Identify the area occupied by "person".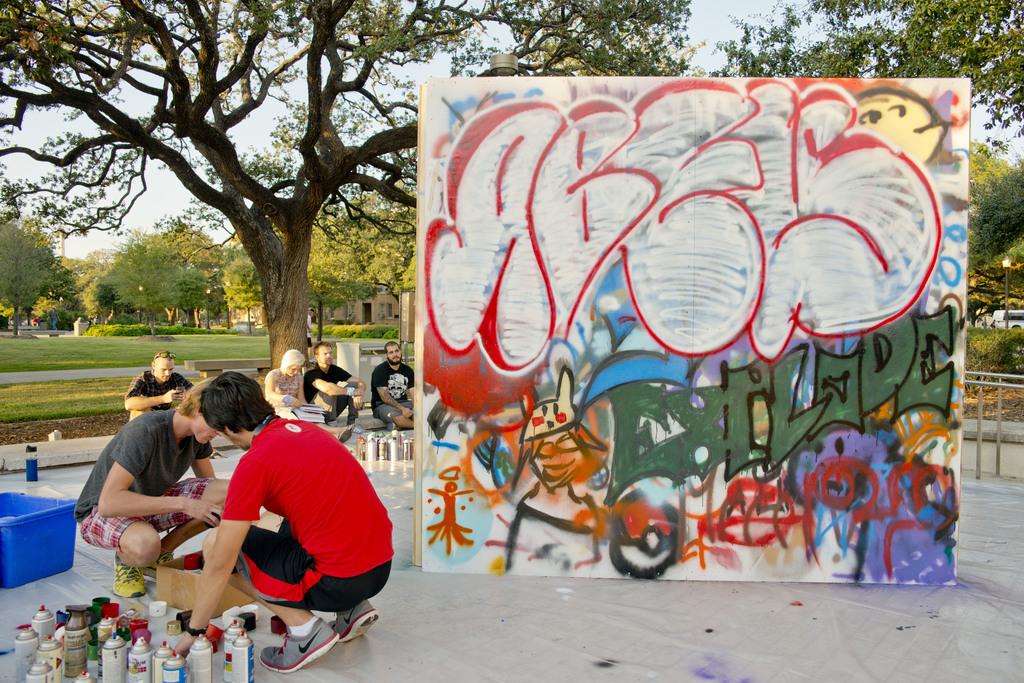
Area: l=120, t=350, r=195, b=426.
